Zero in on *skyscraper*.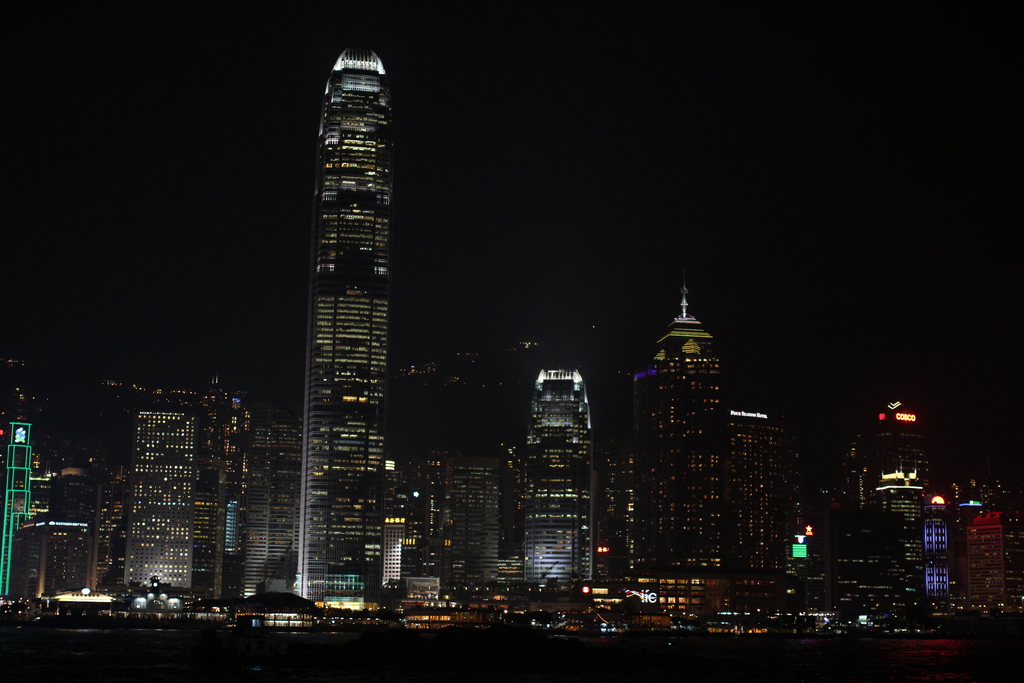
Zeroed in: locate(628, 294, 784, 558).
